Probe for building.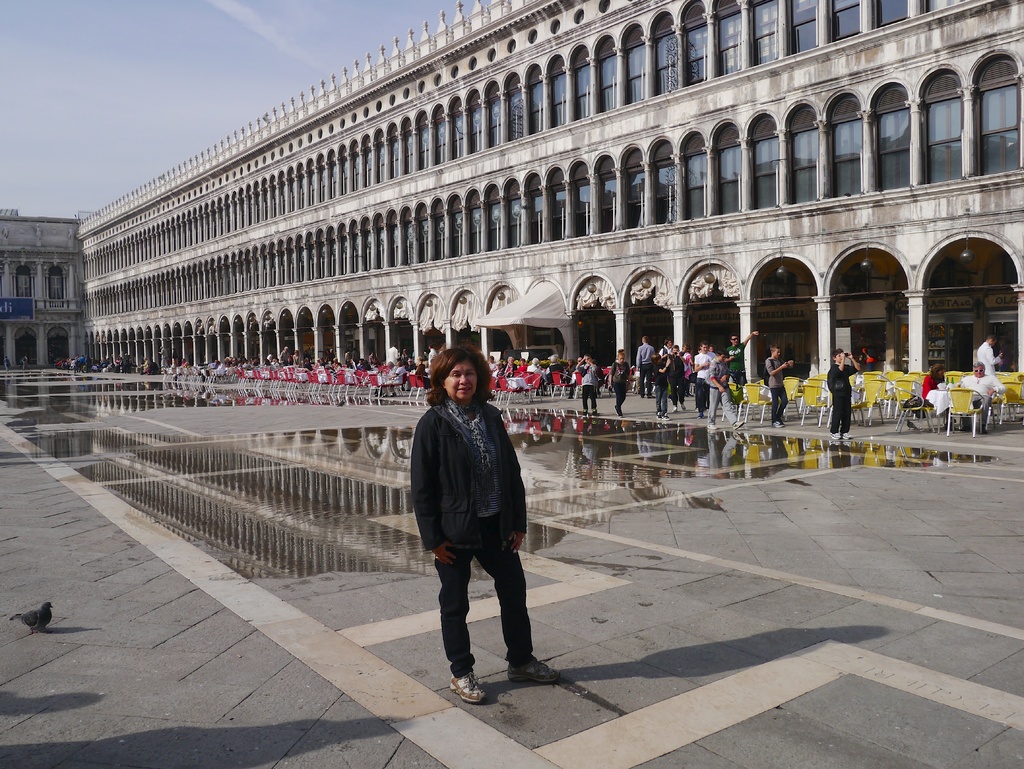
Probe result: left=0, top=0, right=1023, bottom=410.
